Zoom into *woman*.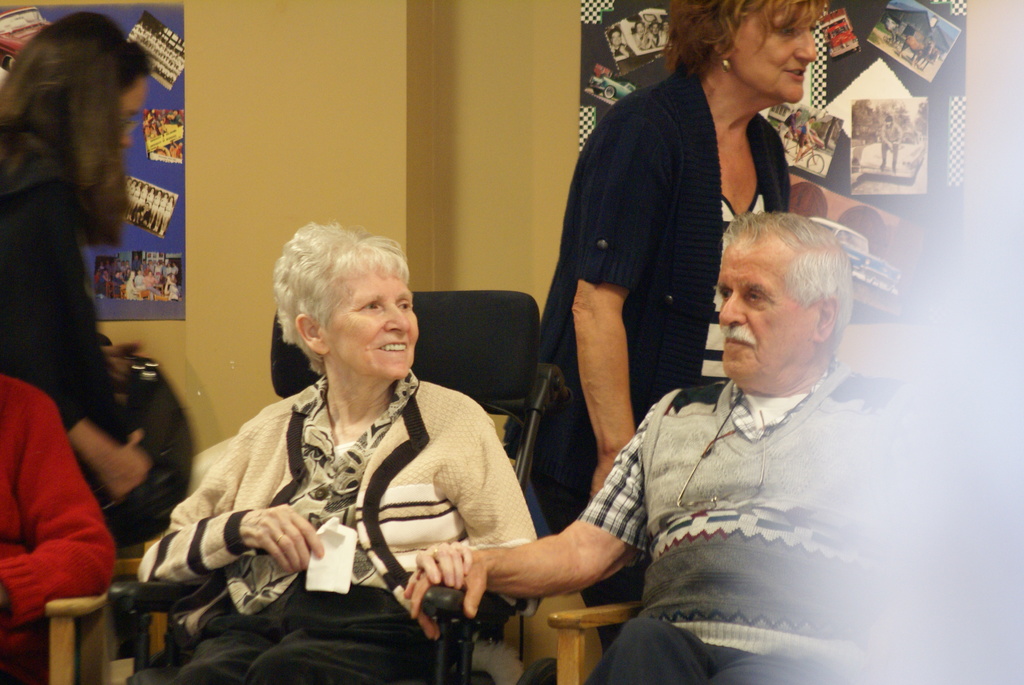
Zoom target: bbox(124, 270, 142, 301).
